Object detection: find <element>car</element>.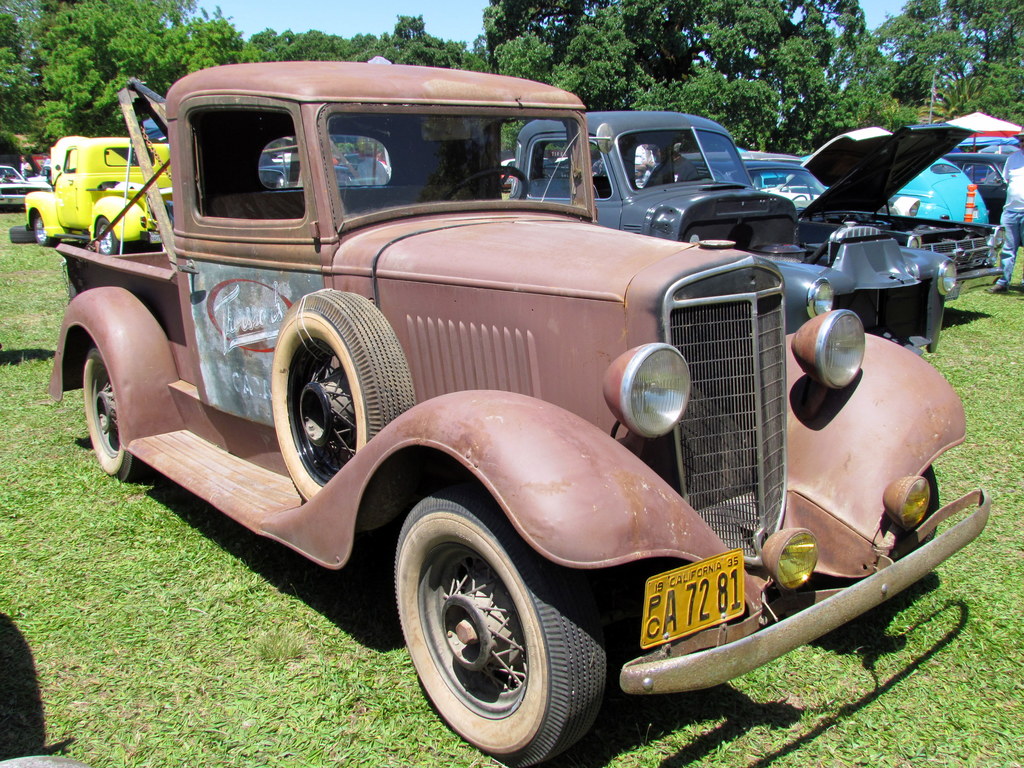
select_region(24, 137, 175, 246).
